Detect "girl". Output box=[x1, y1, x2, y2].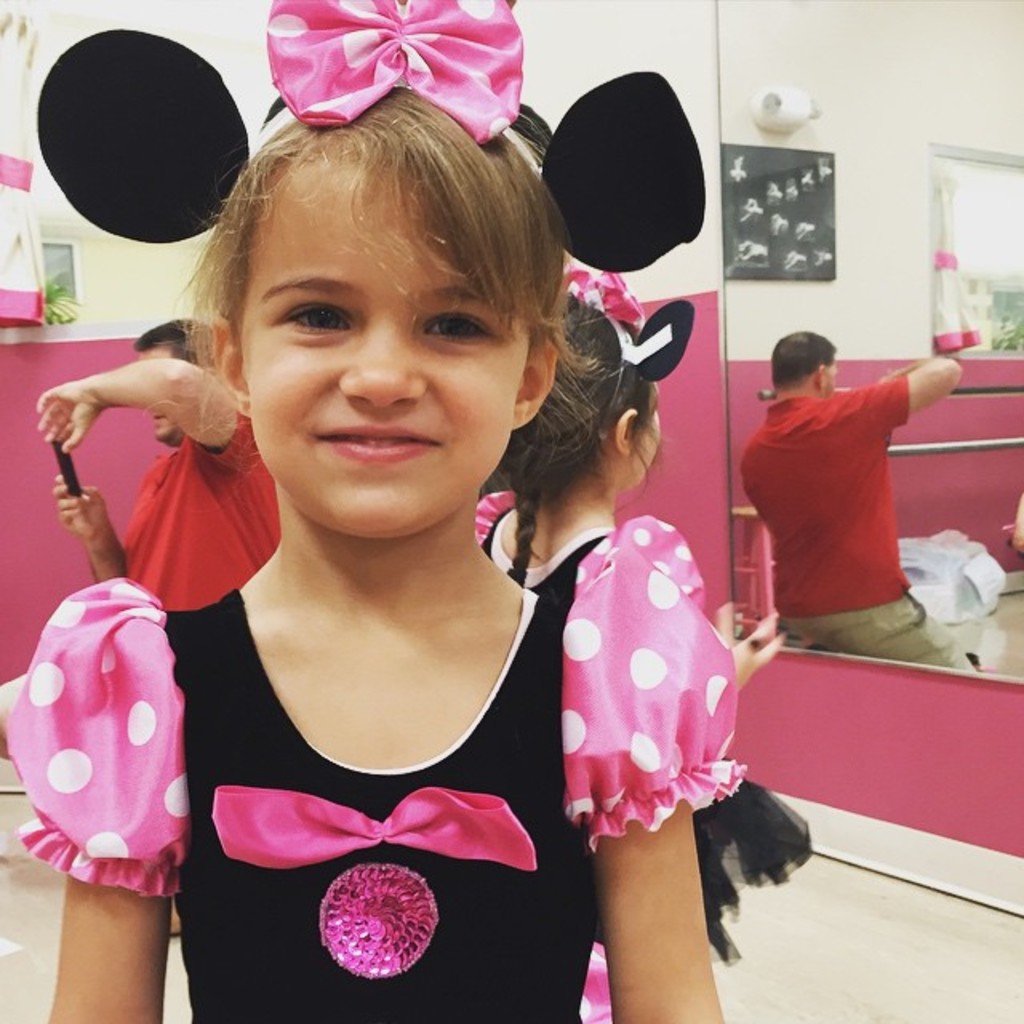
box=[474, 267, 803, 965].
